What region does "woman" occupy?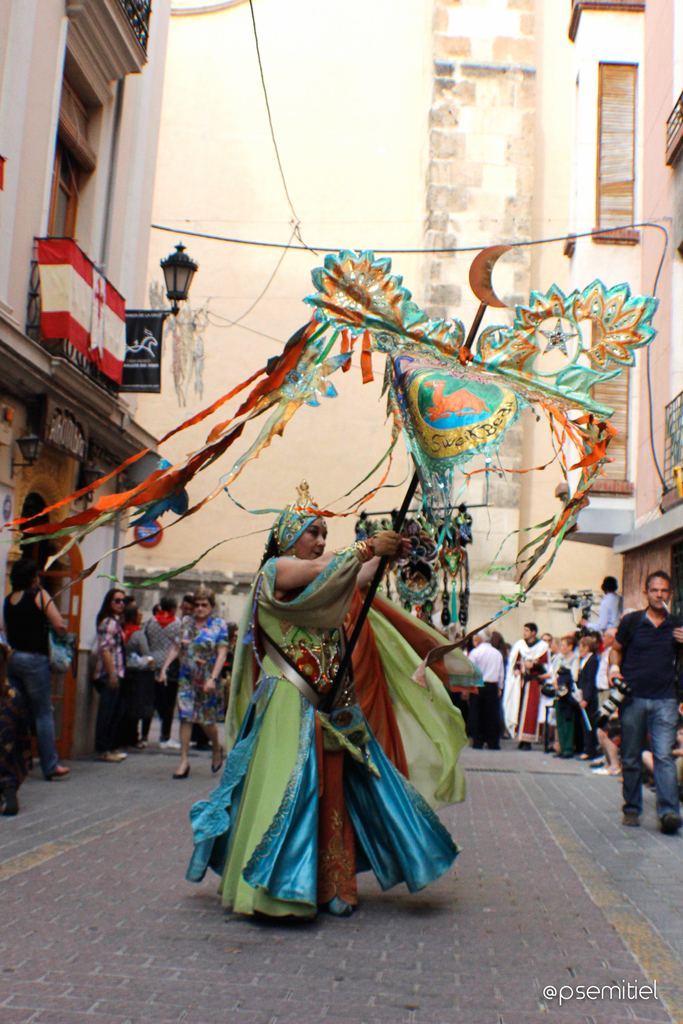
[x1=201, y1=468, x2=460, y2=912].
